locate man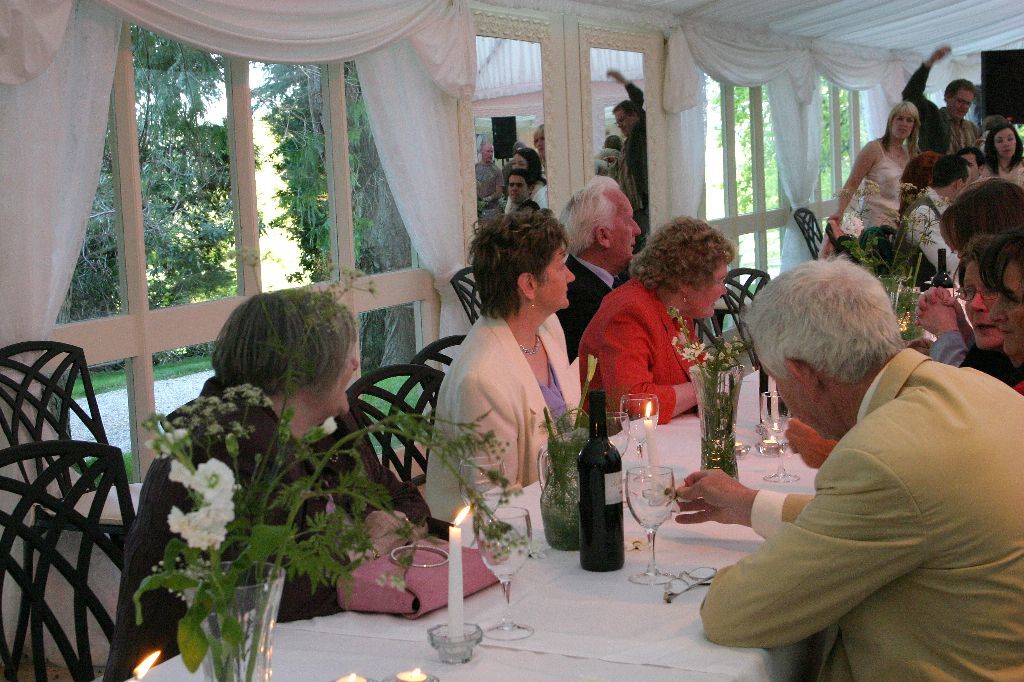
bbox(887, 31, 992, 132)
